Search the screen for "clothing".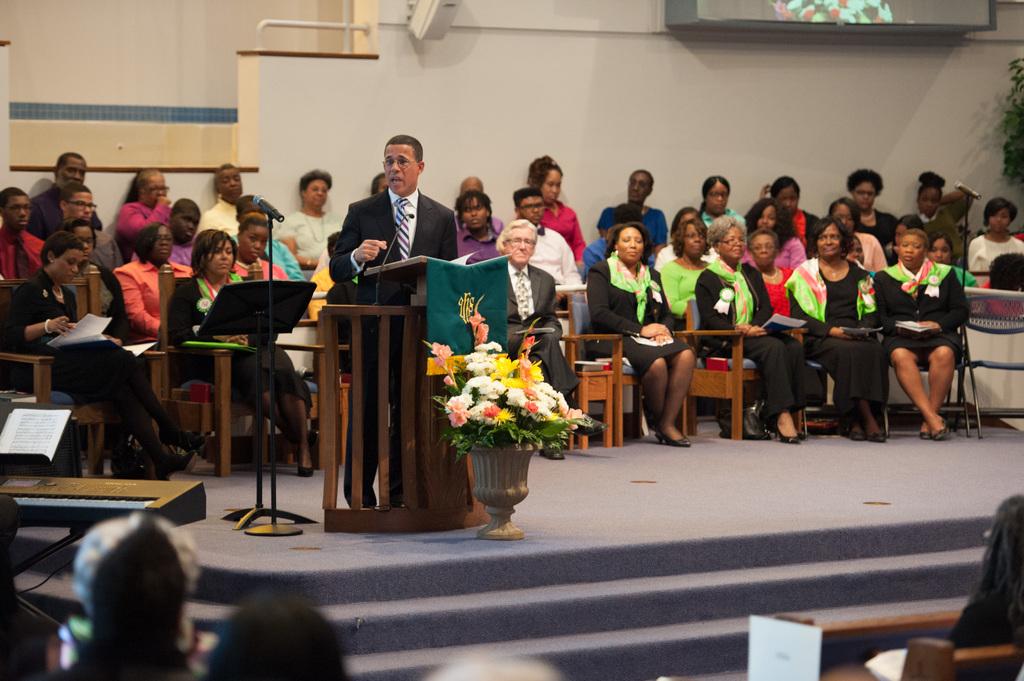
Found at 877:266:966:372.
